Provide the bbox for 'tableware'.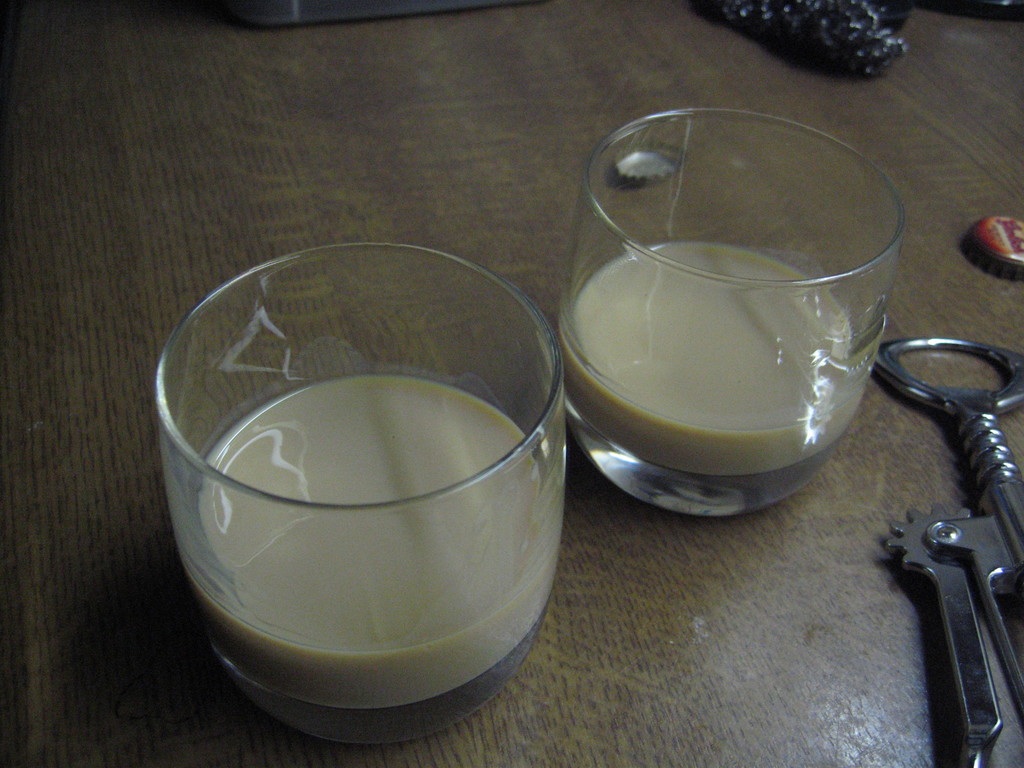
160 248 577 764.
